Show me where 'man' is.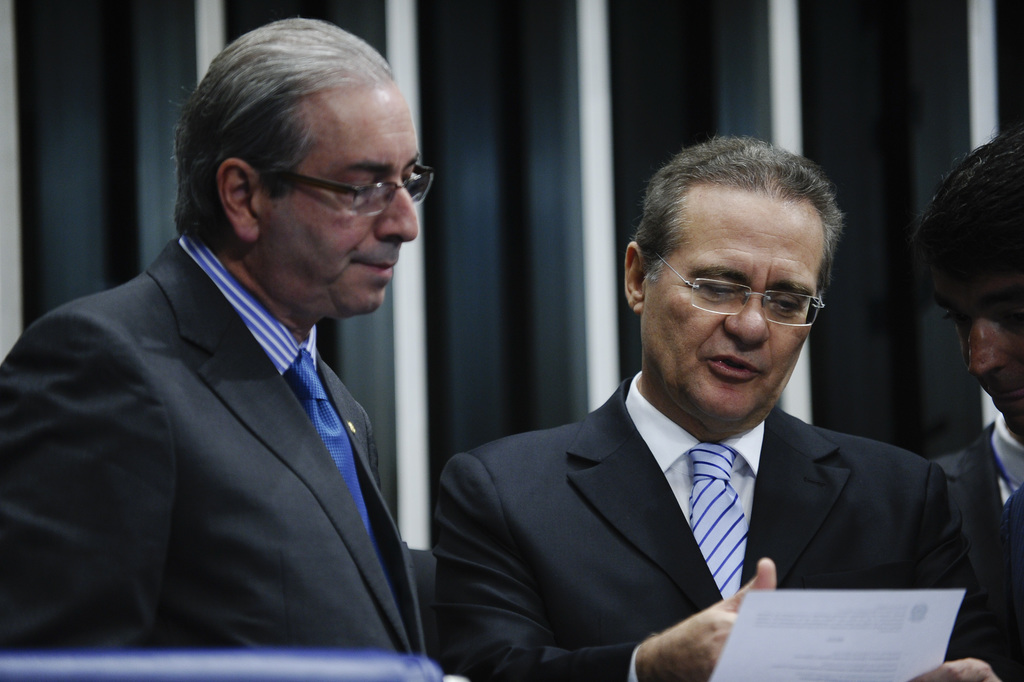
'man' is at 434:145:1023:681.
